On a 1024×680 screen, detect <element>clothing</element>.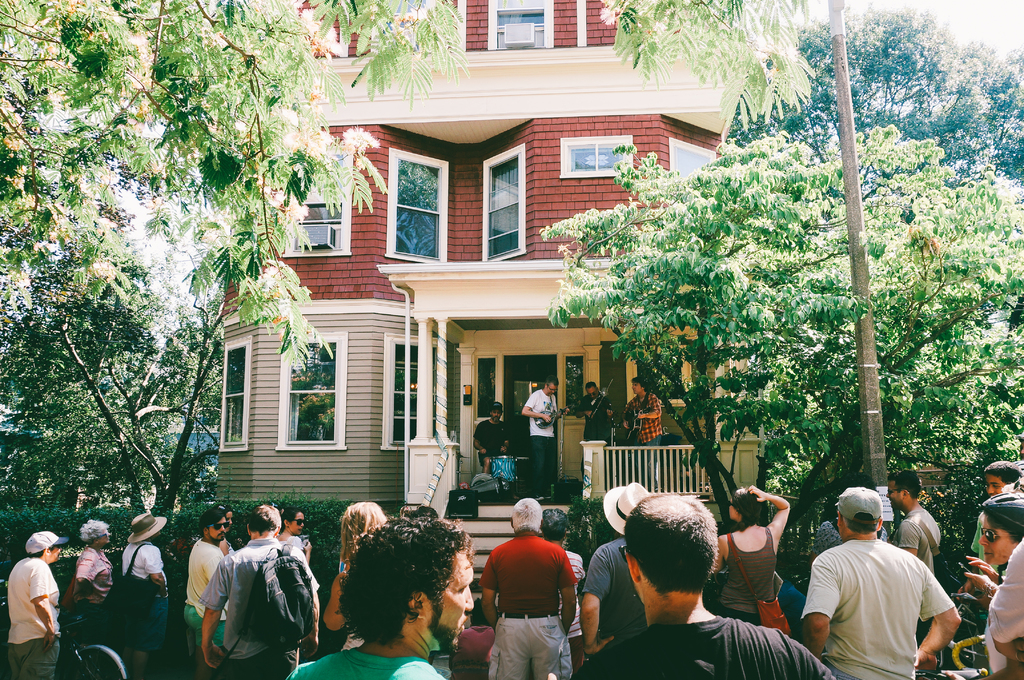
<region>988, 535, 1023, 641</region>.
